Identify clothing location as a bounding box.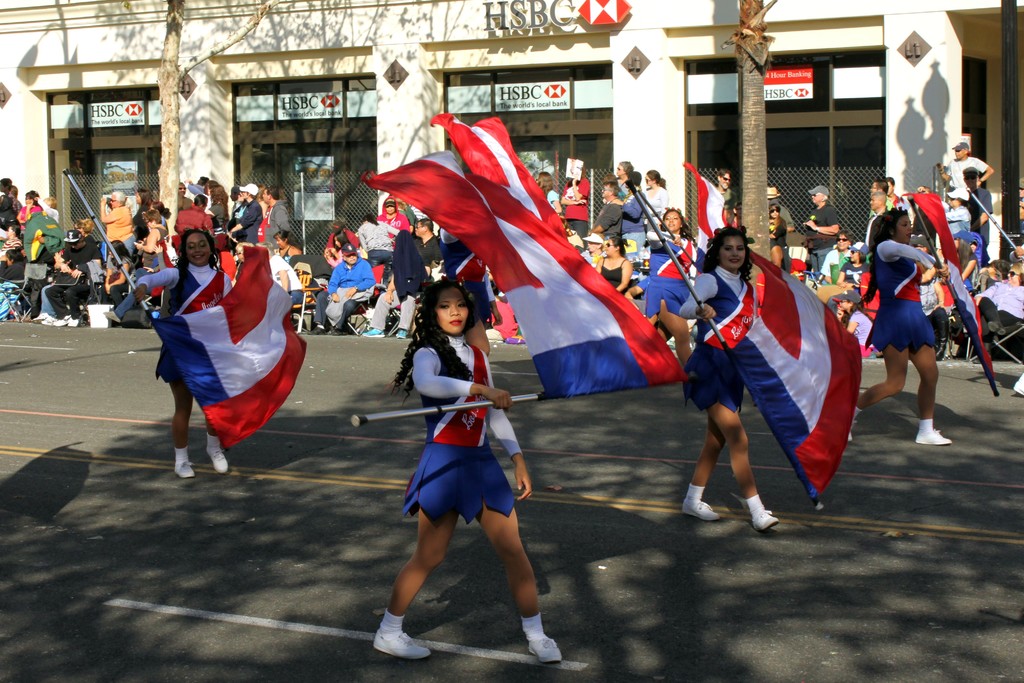
crop(644, 228, 694, 320).
